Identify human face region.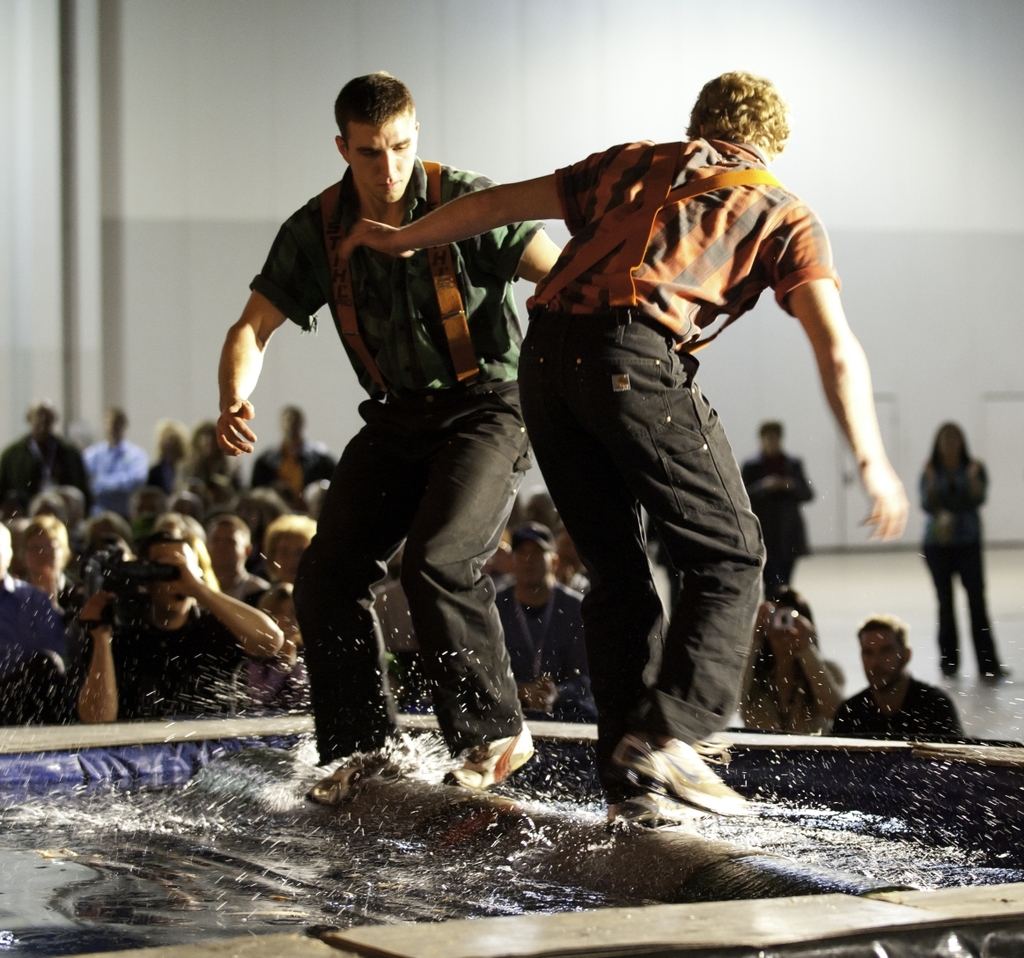
Region: [left=855, top=624, right=906, bottom=690].
